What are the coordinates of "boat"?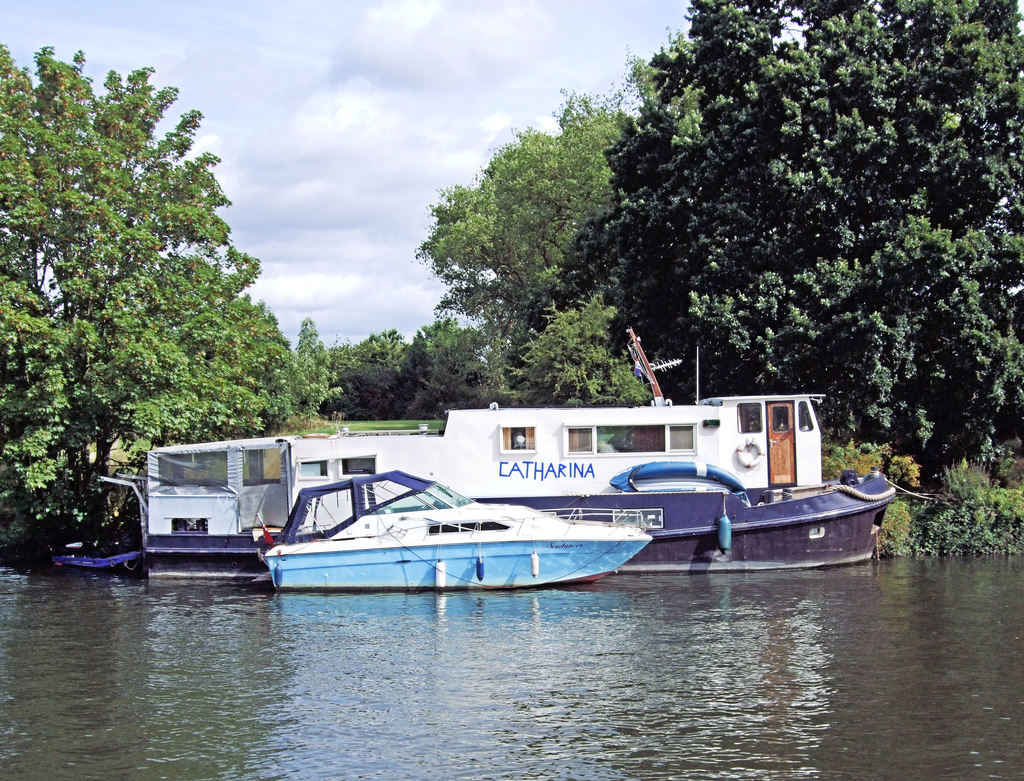
[left=97, top=335, right=896, bottom=566].
